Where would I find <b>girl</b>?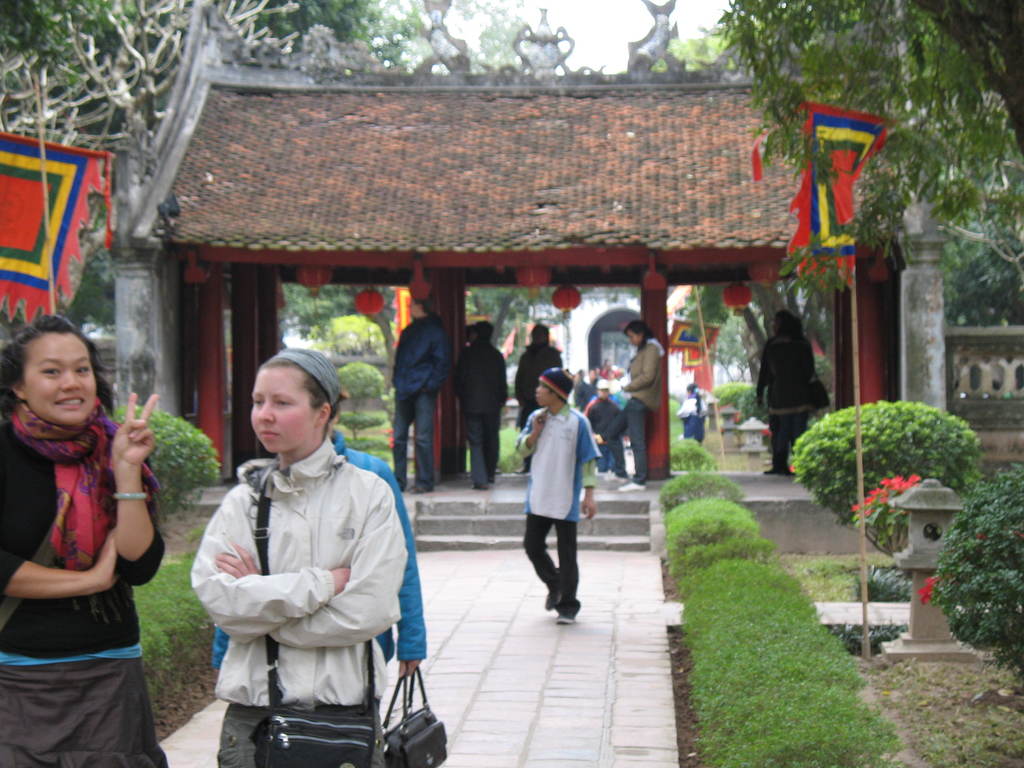
At {"left": 1, "top": 310, "right": 169, "bottom": 767}.
